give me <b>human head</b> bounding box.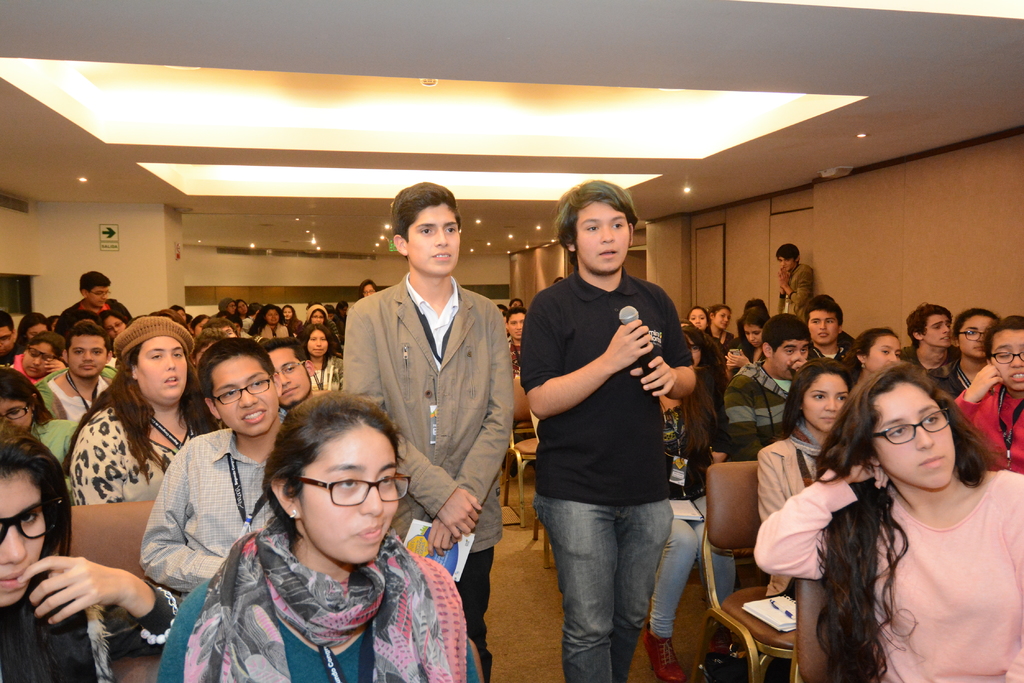
bbox(689, 302, 706, 331).
